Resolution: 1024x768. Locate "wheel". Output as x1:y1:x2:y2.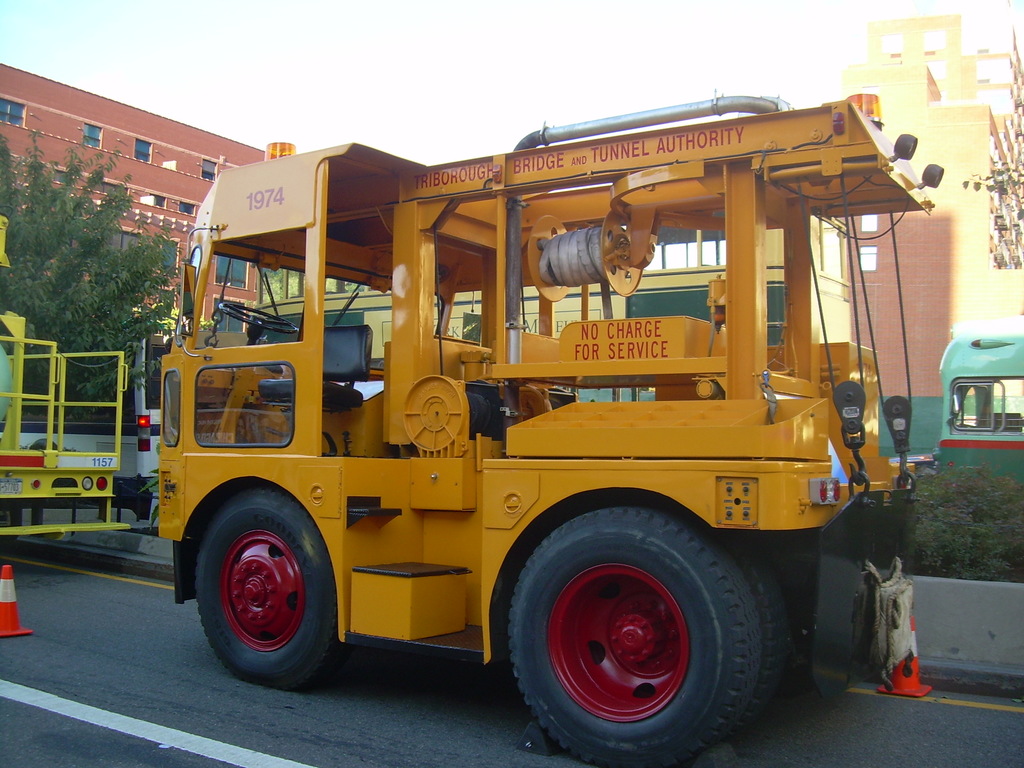
193:492:346:691.
